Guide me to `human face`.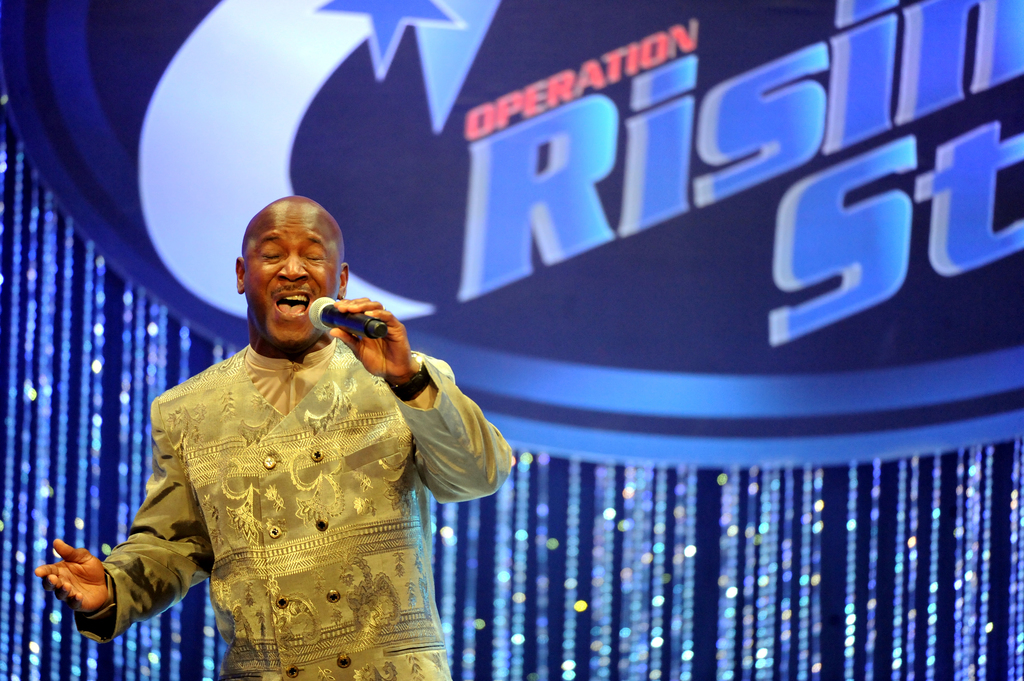
Guidance: 246 201 342 347.
